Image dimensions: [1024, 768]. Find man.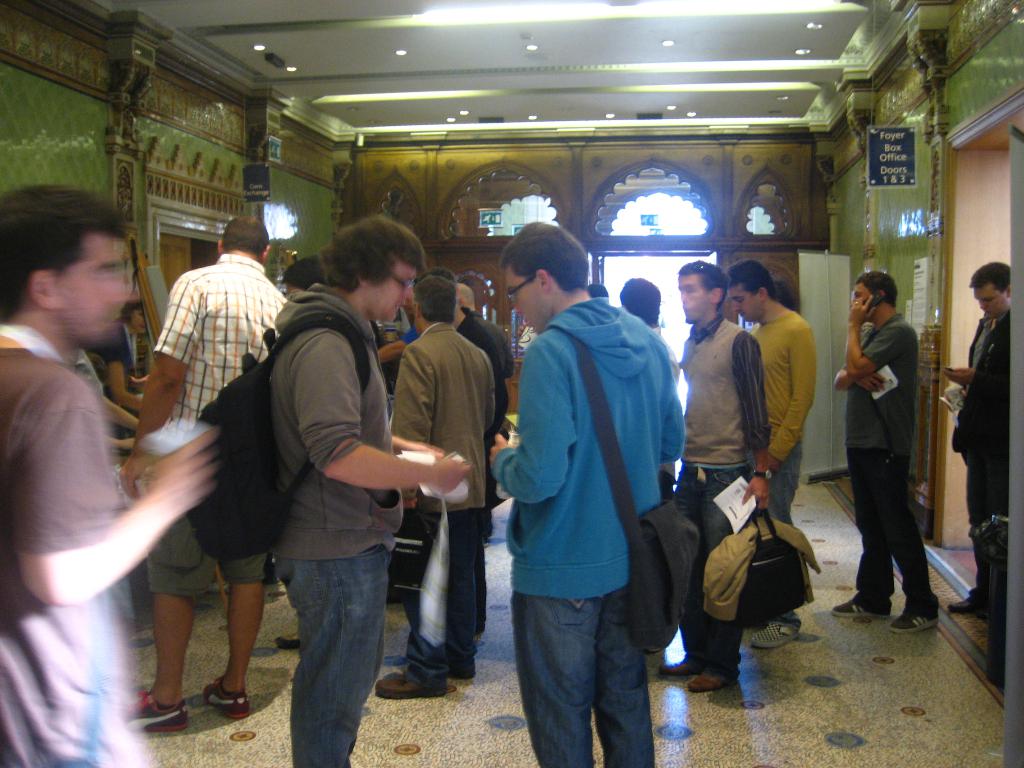
box=[374, 275, 499, 703].
